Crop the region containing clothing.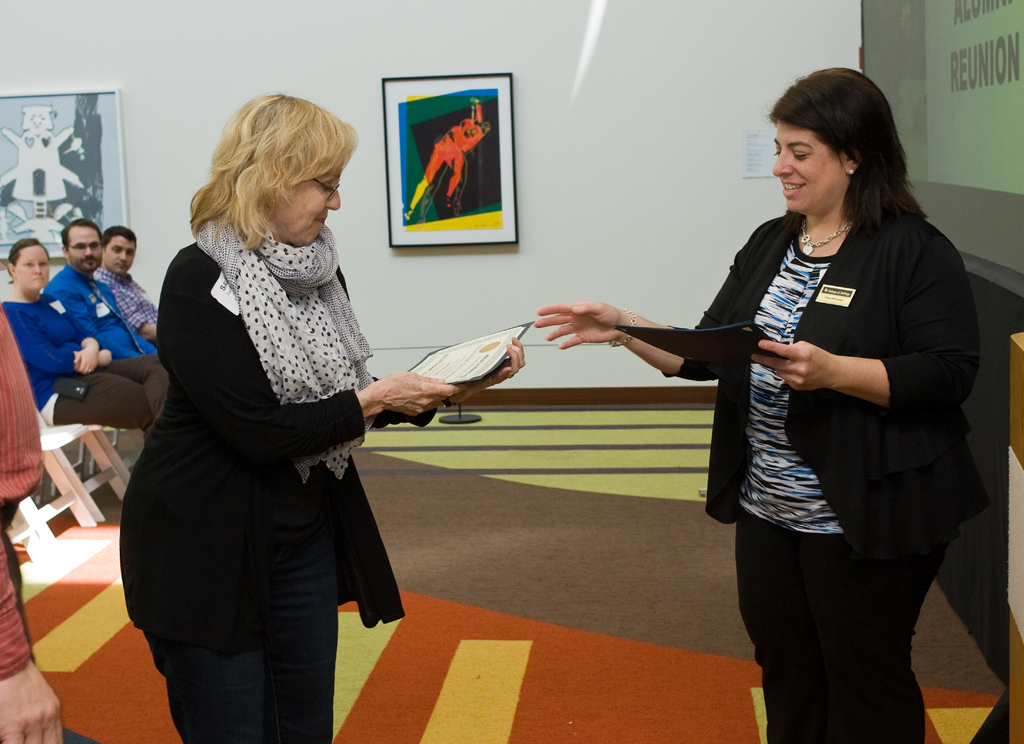
Crop region: pyautogui.locateOnScreen(103, 161, 417, 713).
